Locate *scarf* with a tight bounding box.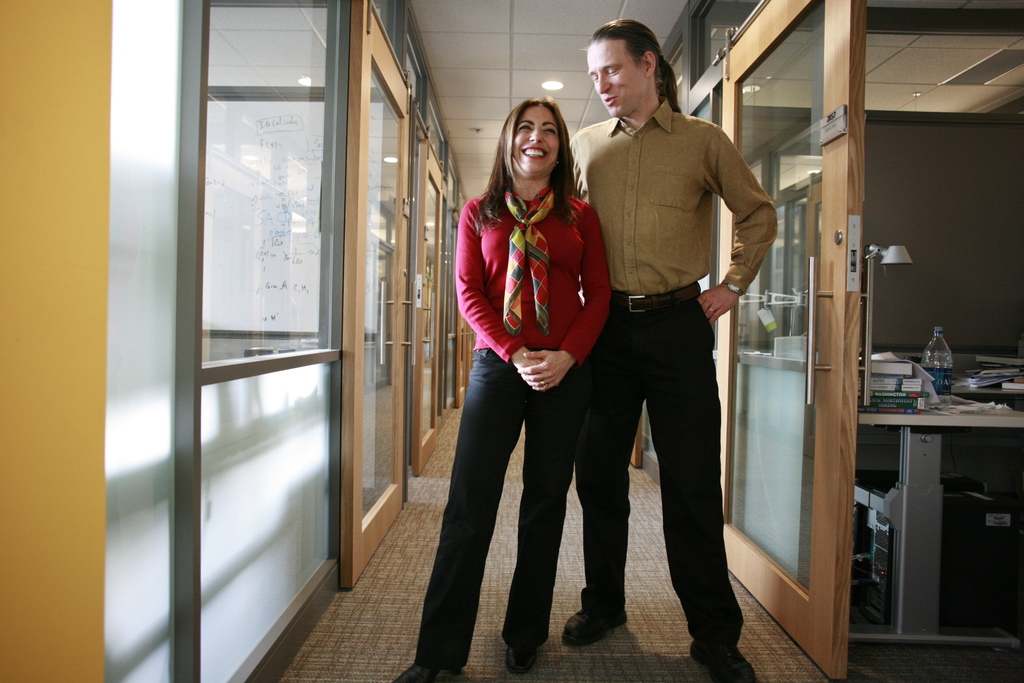
495 184 556 334.
